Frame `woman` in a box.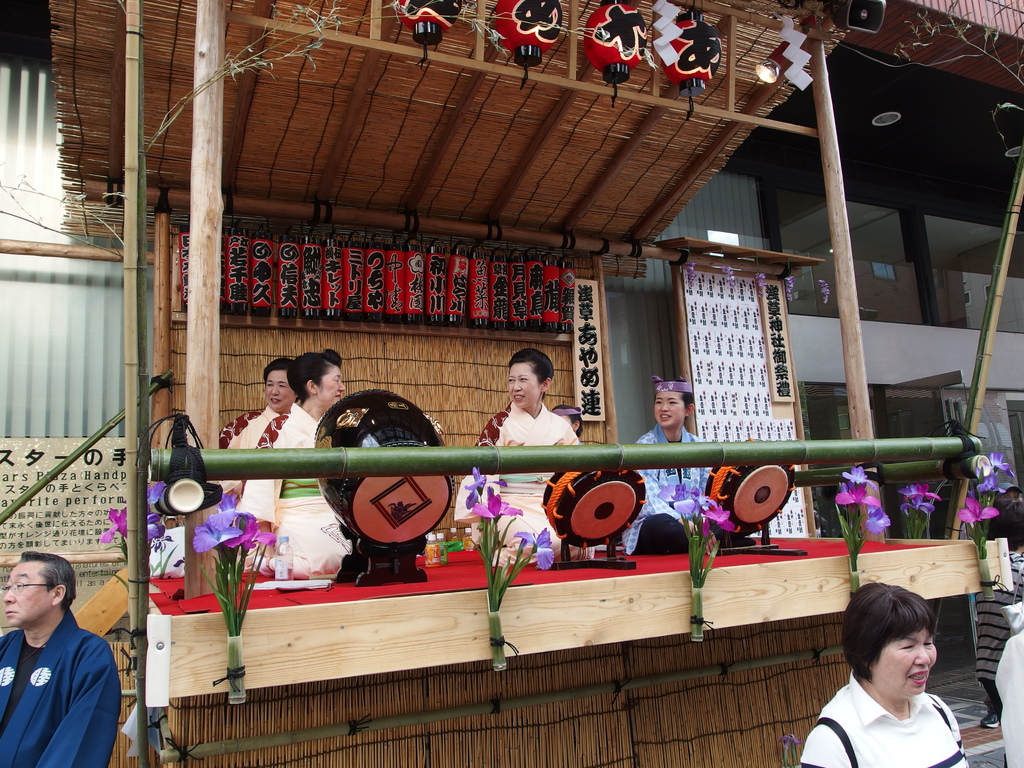
x1=455 y1=349 x2=580 y2=568.
